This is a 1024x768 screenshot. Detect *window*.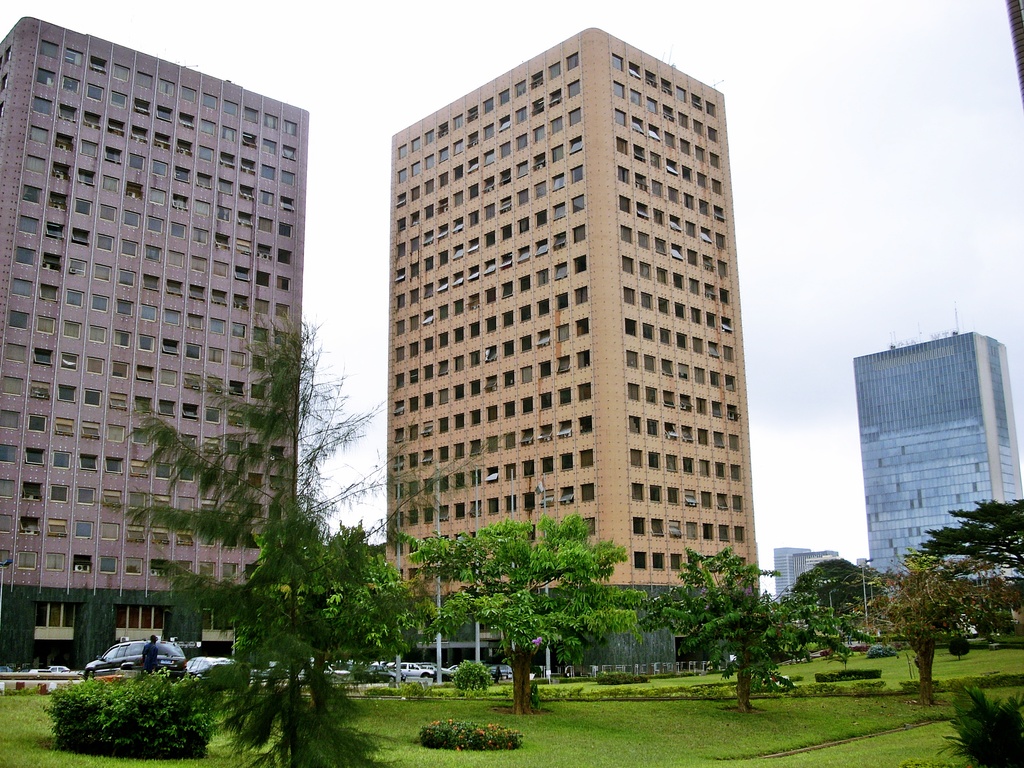
select_region(411, 506, 417, 524).
